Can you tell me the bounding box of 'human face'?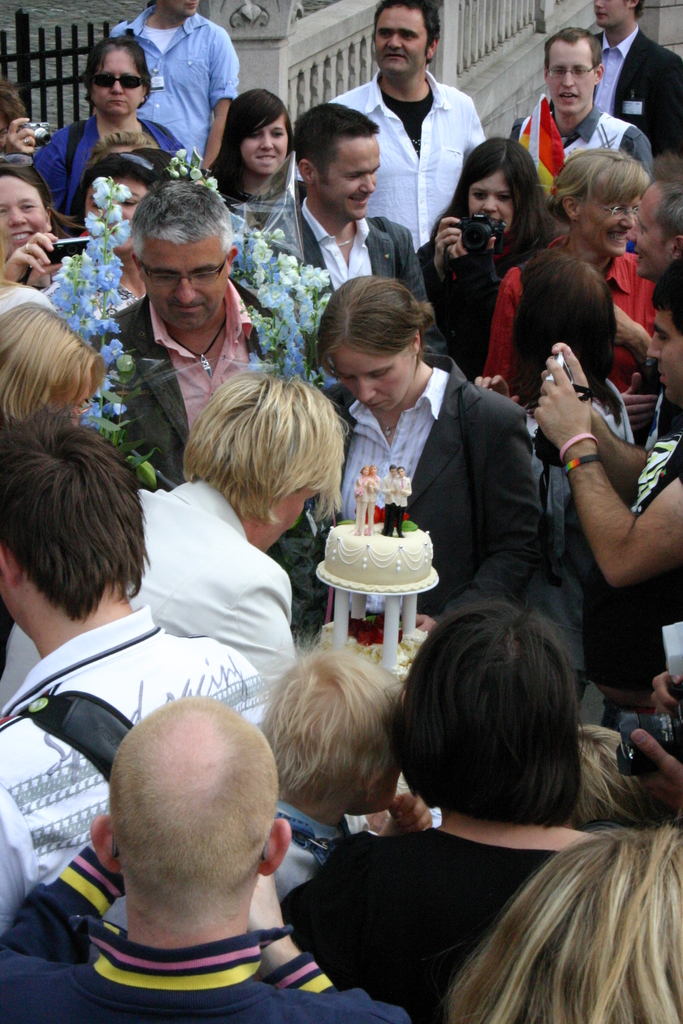
(x1=335, y1=346, x2=418, y2=410).
